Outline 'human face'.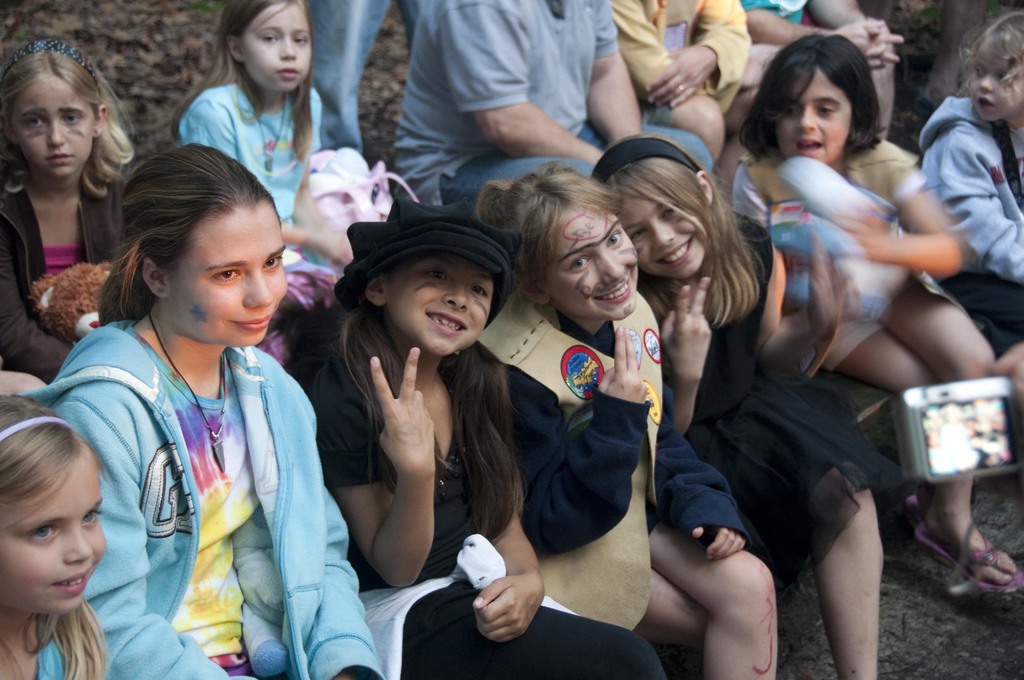
Outline: [left=6, top=75, right=99, bottom=177].
